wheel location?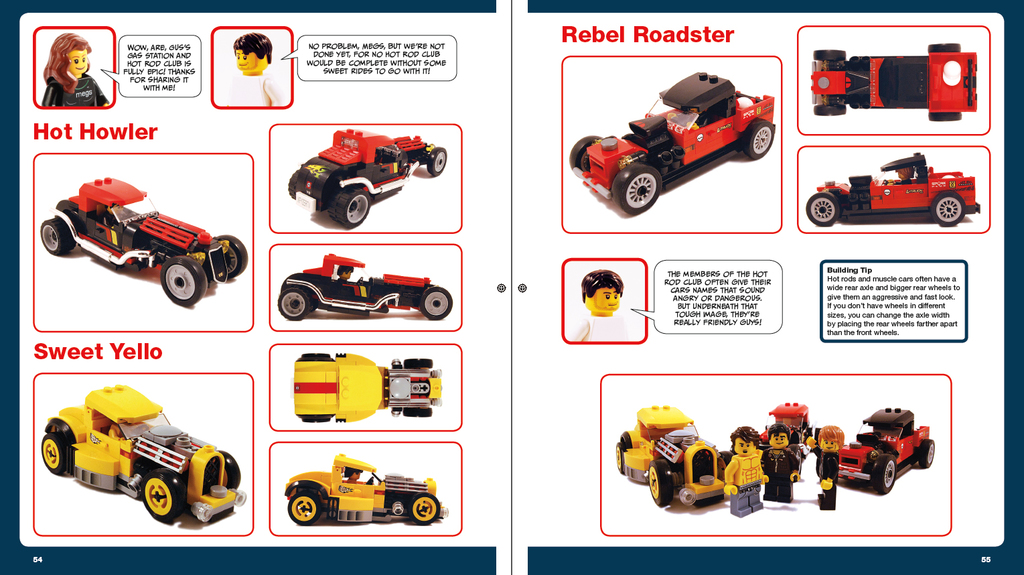
box=[421, 287, 453, 318]
